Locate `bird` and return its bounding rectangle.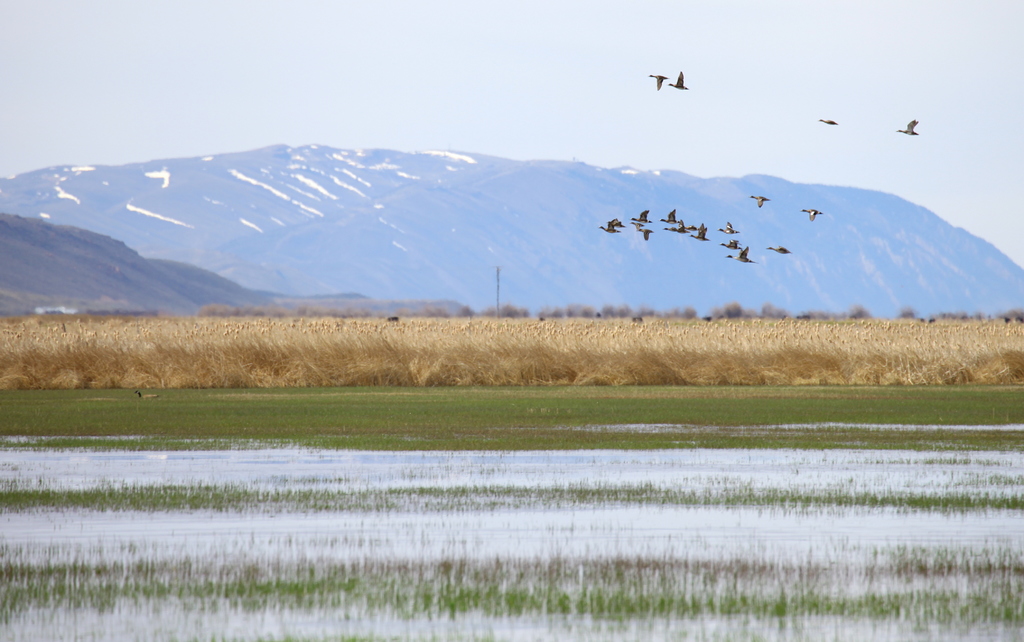
bbox(648, 72, 665, 87).
